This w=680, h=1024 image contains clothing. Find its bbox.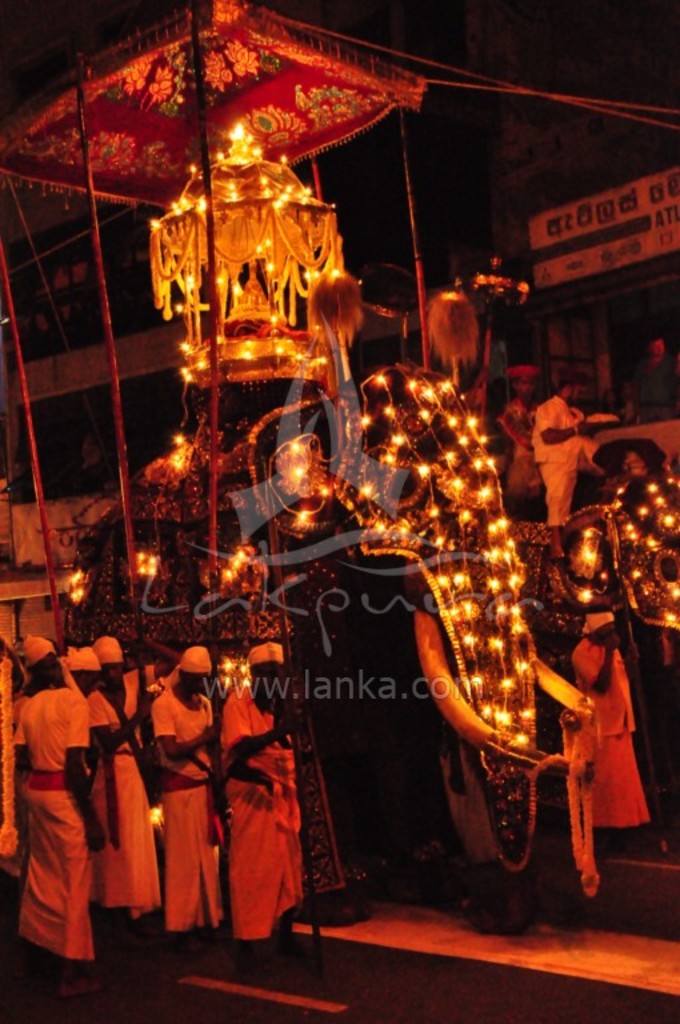
(x1=495, y1=400, x2=533, y2=505).
